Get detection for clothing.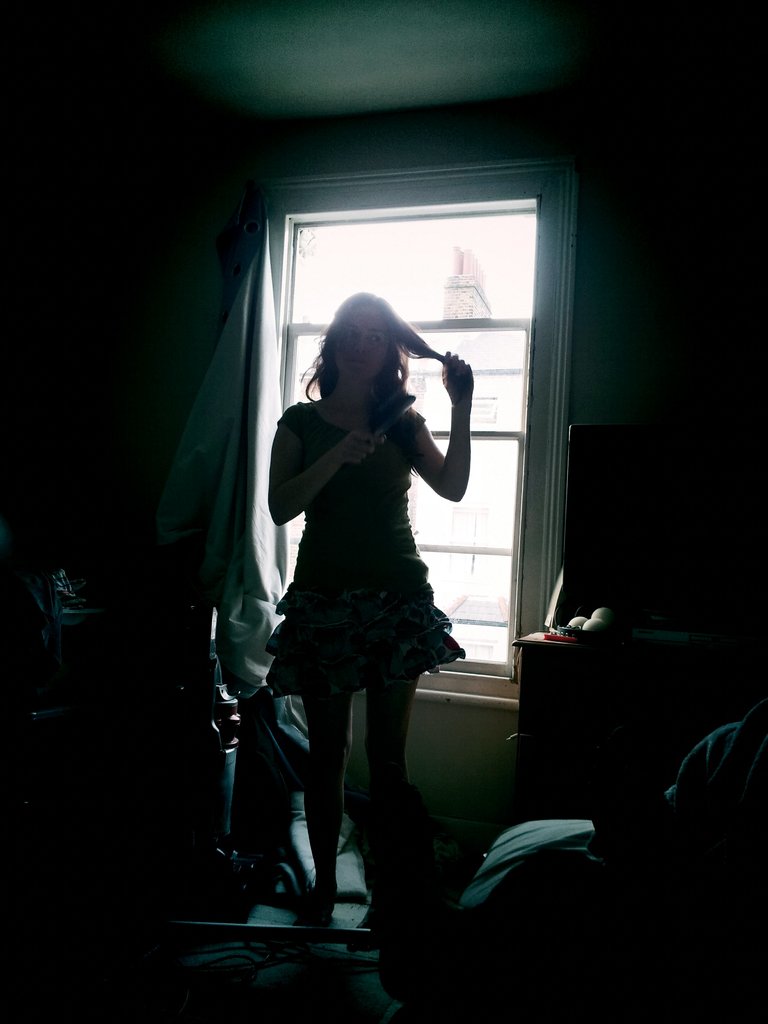
Detection: box=[262, 396, 476, 703].
